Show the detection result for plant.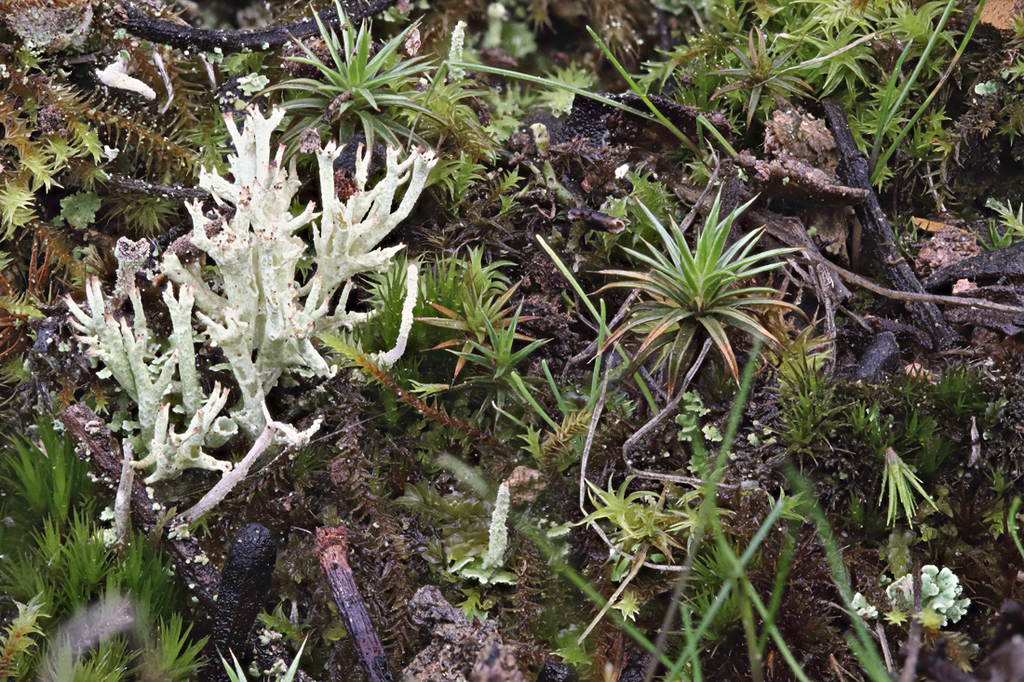
left=1007, top=9, right=1023, bottom=44.
